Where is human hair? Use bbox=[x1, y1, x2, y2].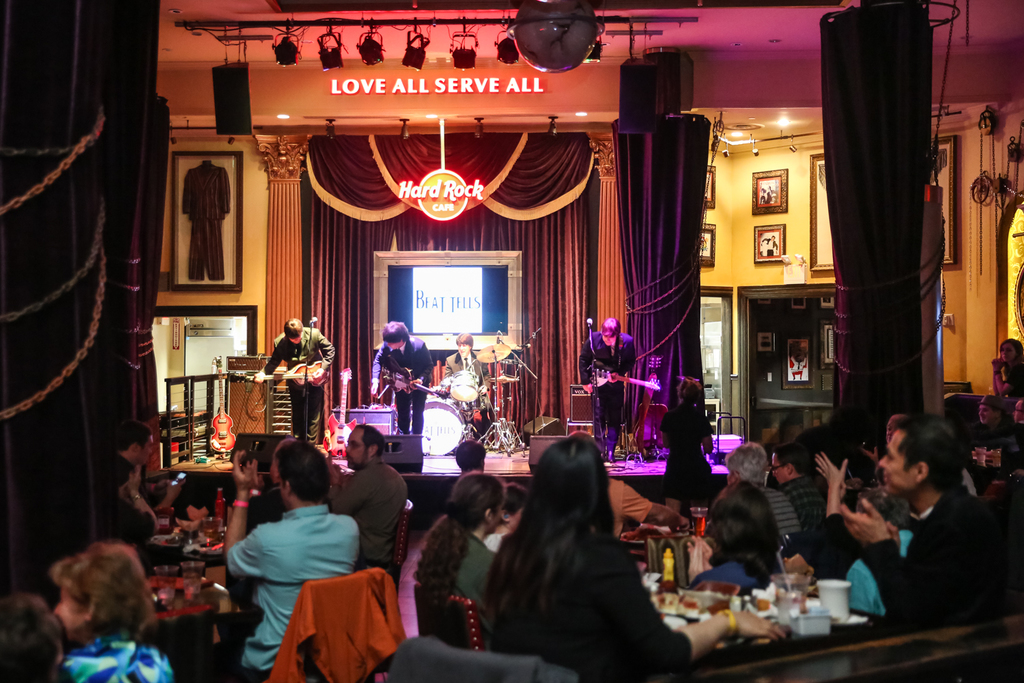
bbox=[281, 316, 302, 339].
